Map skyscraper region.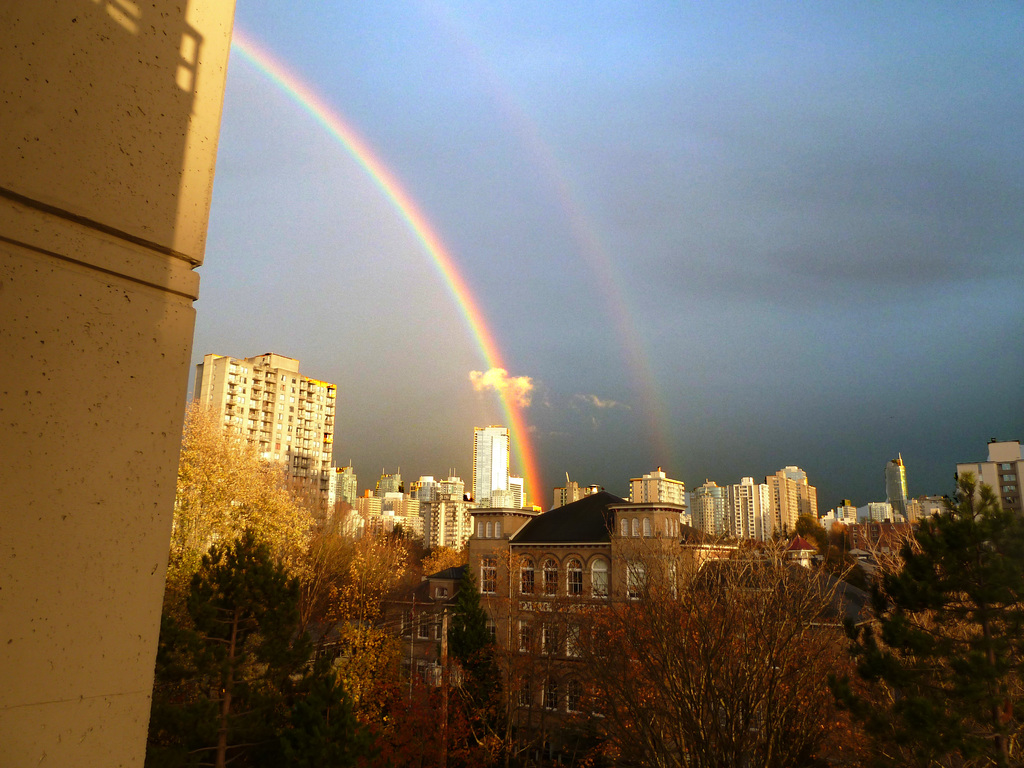
Mapped to pyautogui.locateOnScreen(688, 474, 729, 538).
